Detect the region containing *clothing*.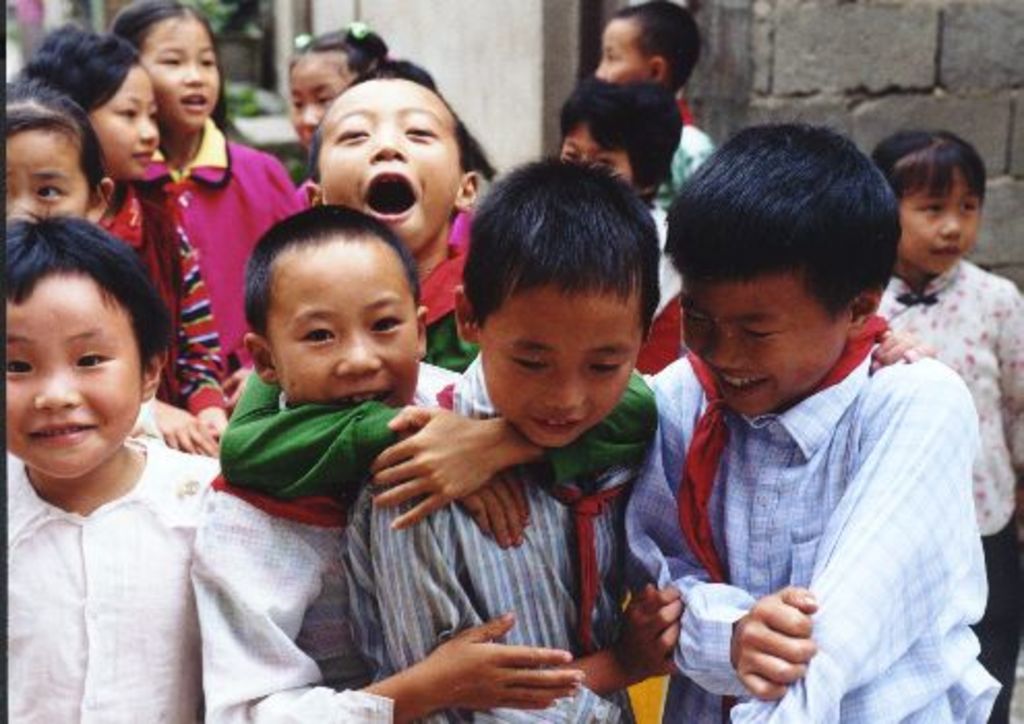
873/257/1022/722.
